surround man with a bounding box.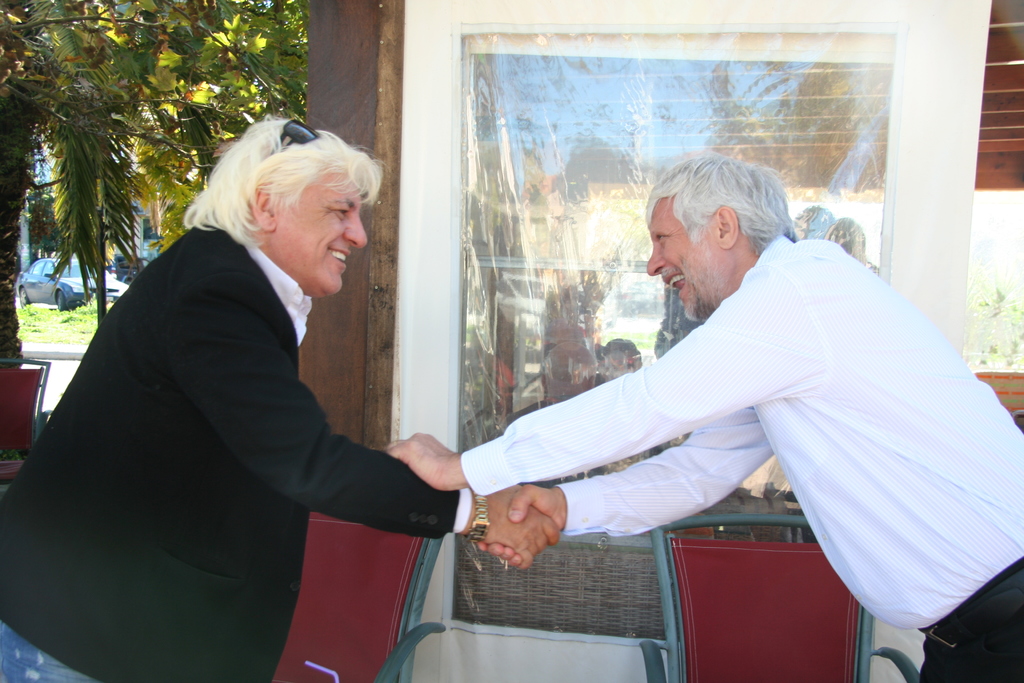
crop(0, 114, 557, 682).
